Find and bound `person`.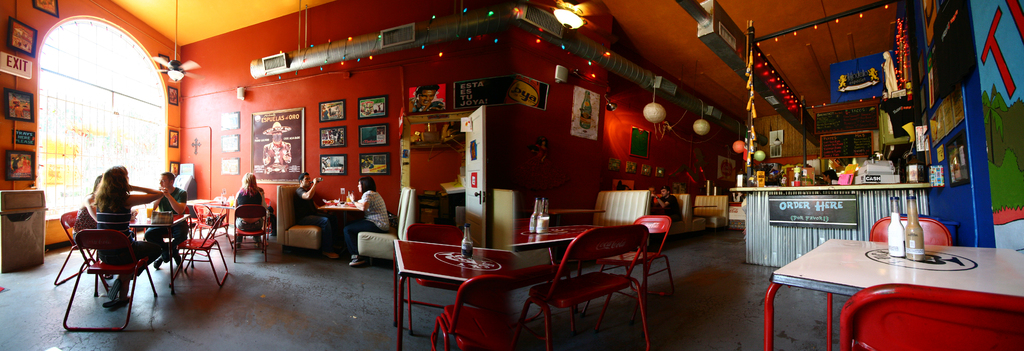
Bound: <box>75,175,108,249</box>.
